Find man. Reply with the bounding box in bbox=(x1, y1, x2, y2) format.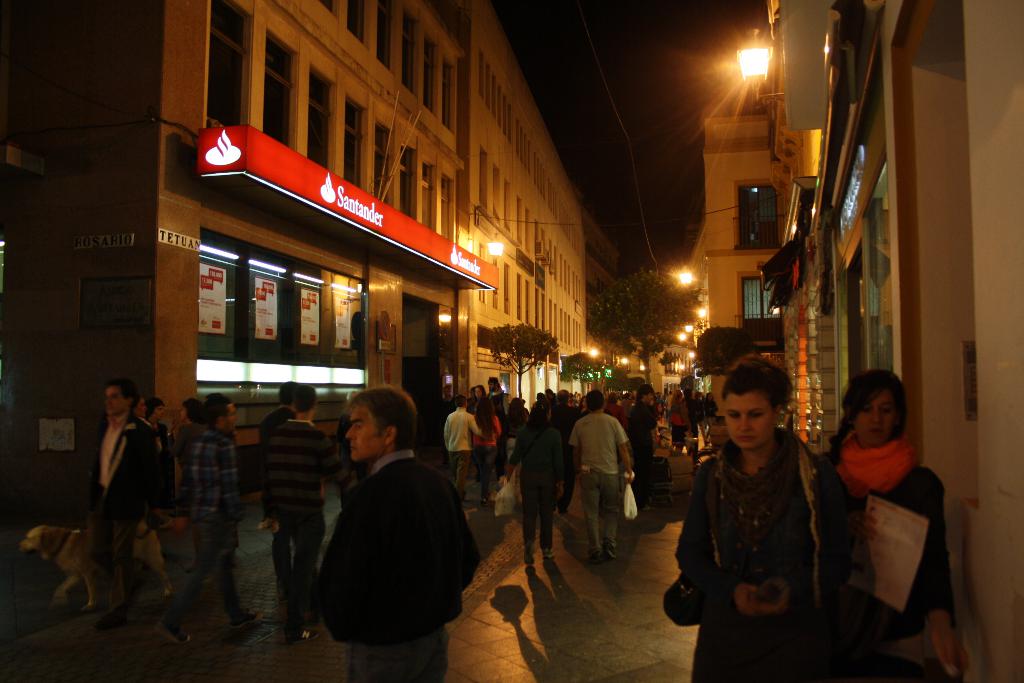
bbox=(294, 376, 481, 671).
